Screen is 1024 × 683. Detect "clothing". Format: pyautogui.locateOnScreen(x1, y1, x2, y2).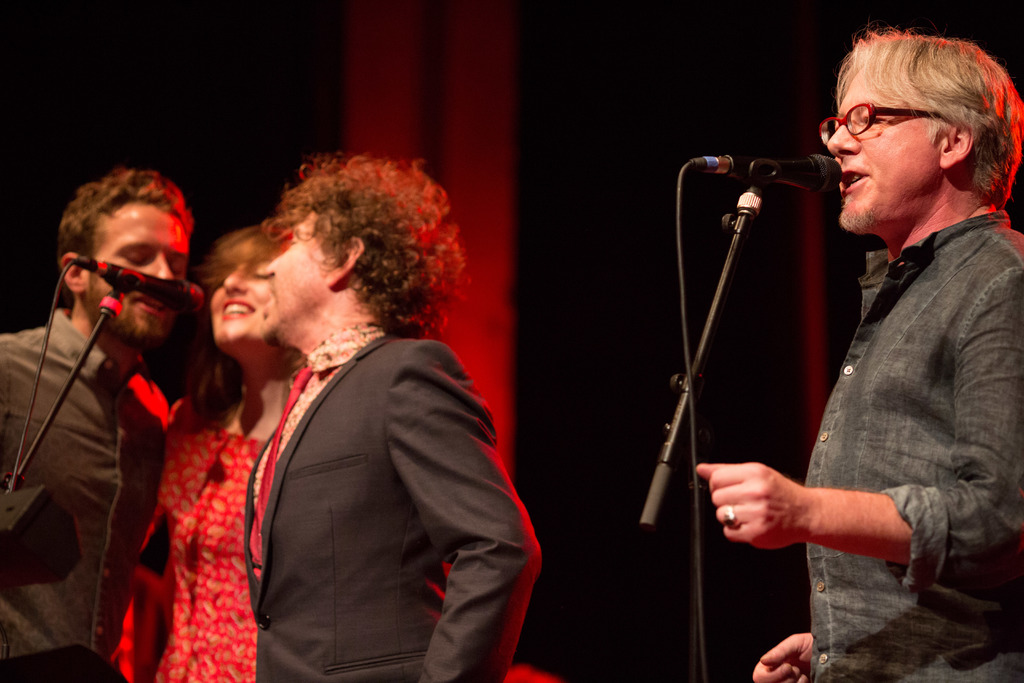
pyautogui.locateOnScreen(245, 317, 540, 682).
